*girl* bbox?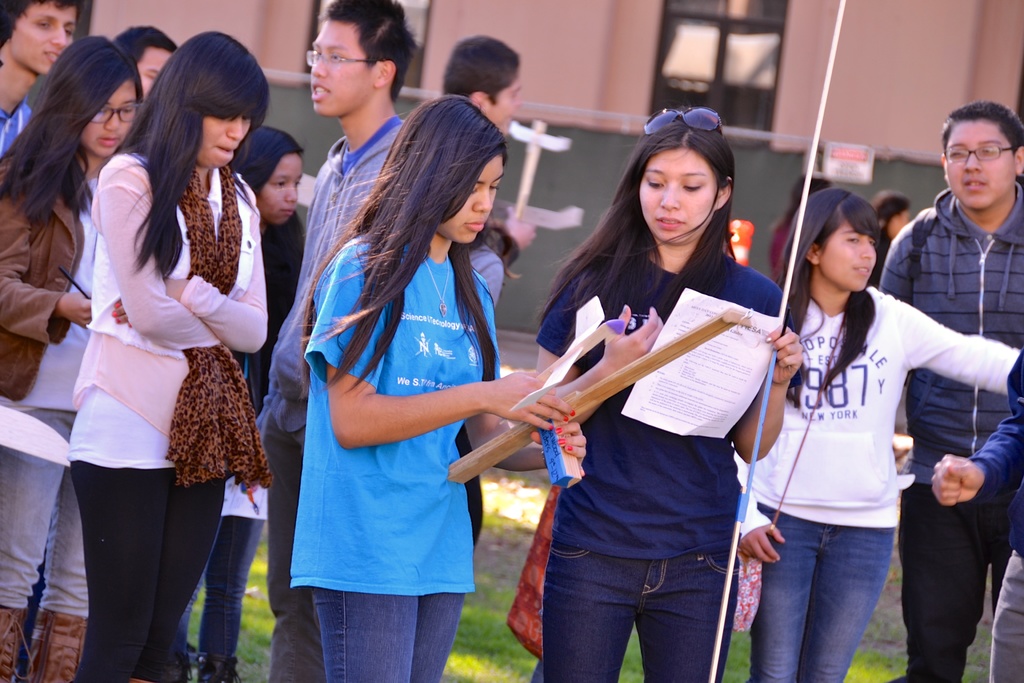
bbox(291, 95, 590, 682)
